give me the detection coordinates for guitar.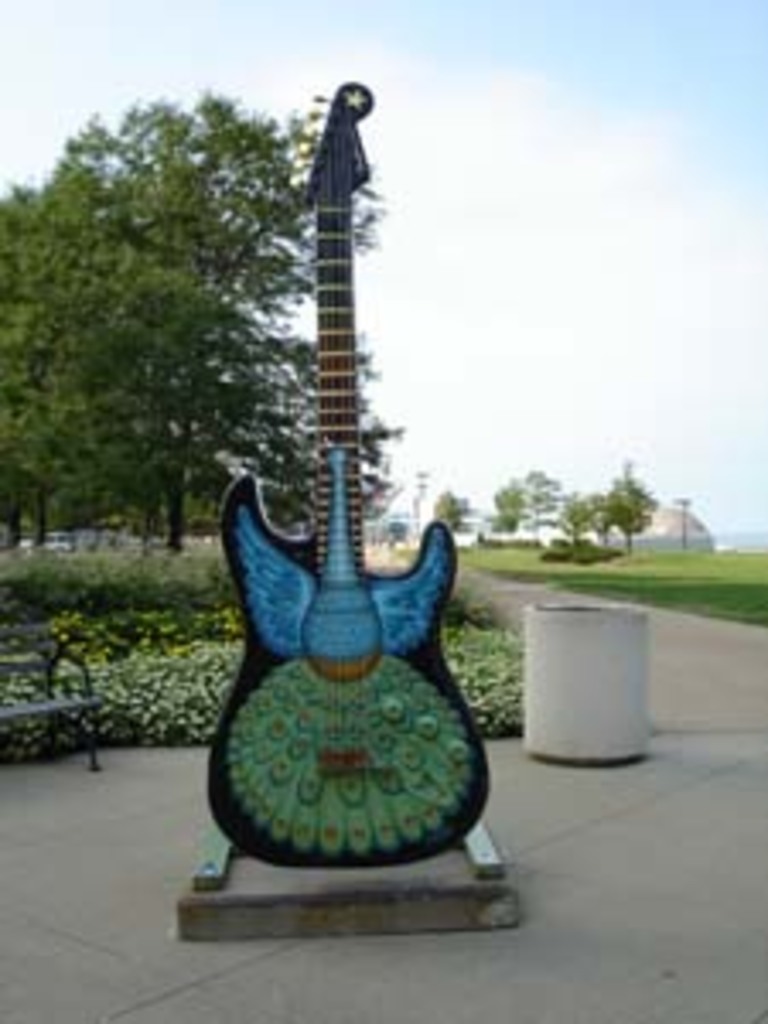
box(215, 75, 464, 785).
